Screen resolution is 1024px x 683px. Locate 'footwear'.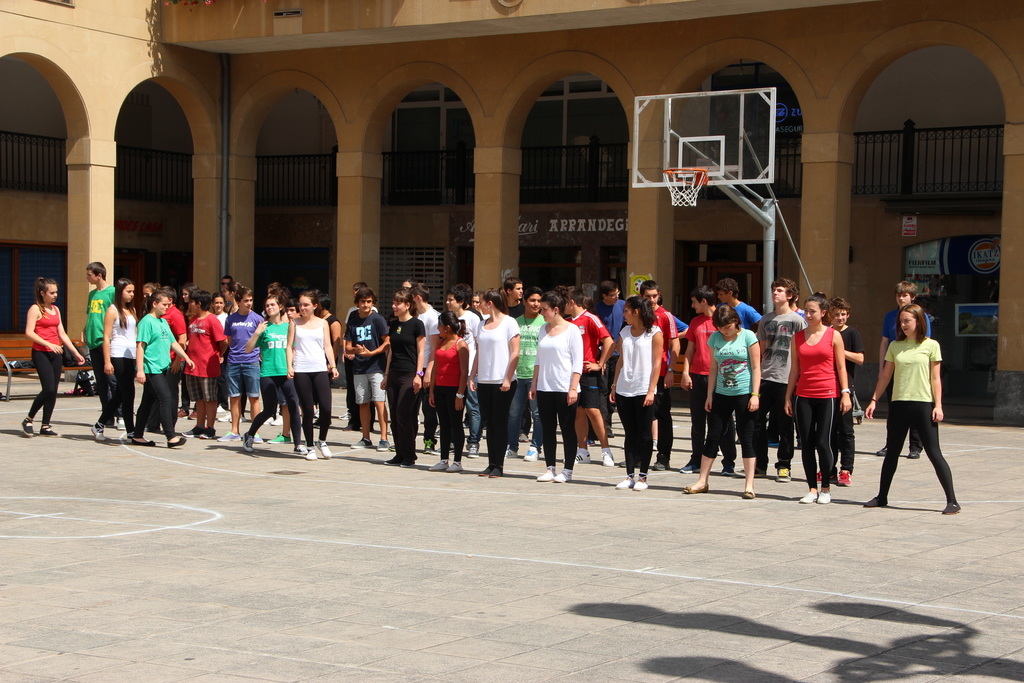
box=[18, 417, 39, 437].
